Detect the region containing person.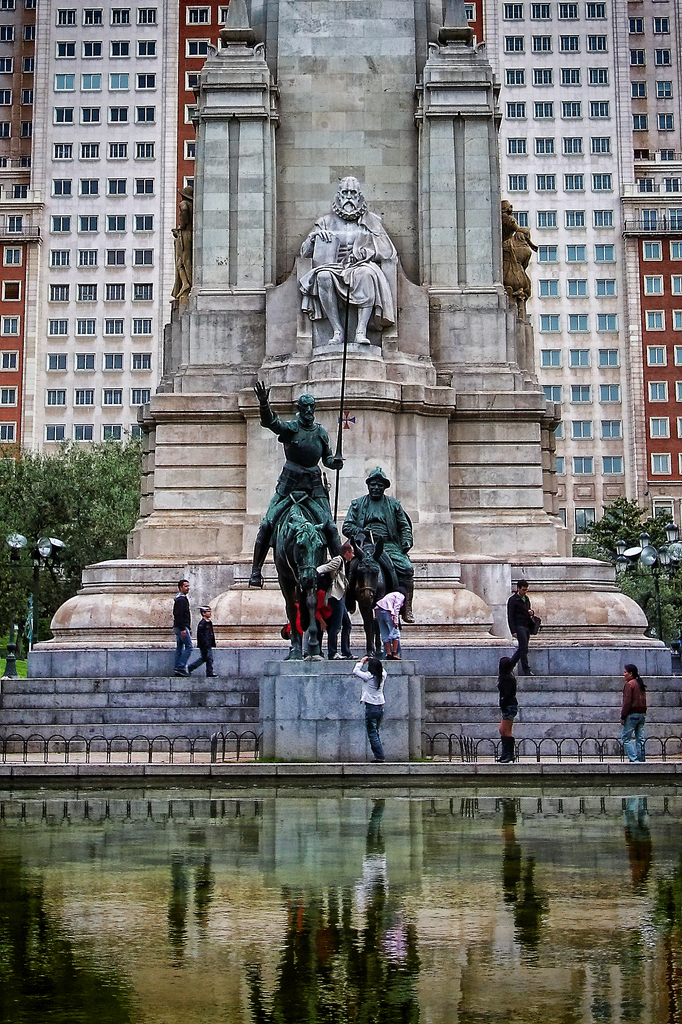
x1=173, y1=575, x2=192, y2=669.
